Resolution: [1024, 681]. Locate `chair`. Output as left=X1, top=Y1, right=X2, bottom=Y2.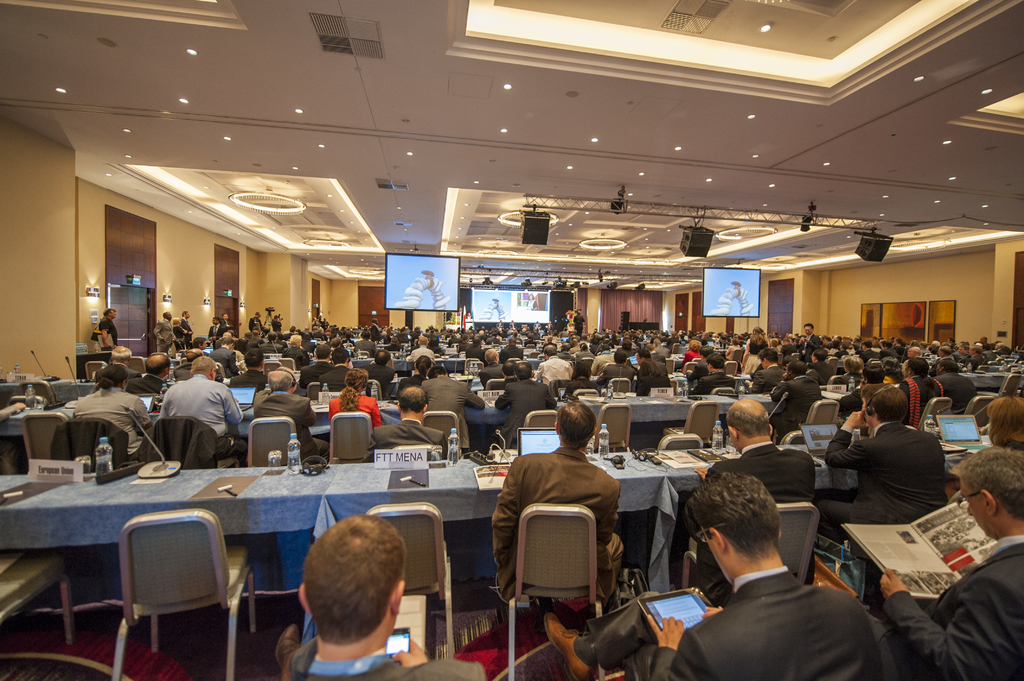
left=1001, top=373, right=1023, bottom=398.
